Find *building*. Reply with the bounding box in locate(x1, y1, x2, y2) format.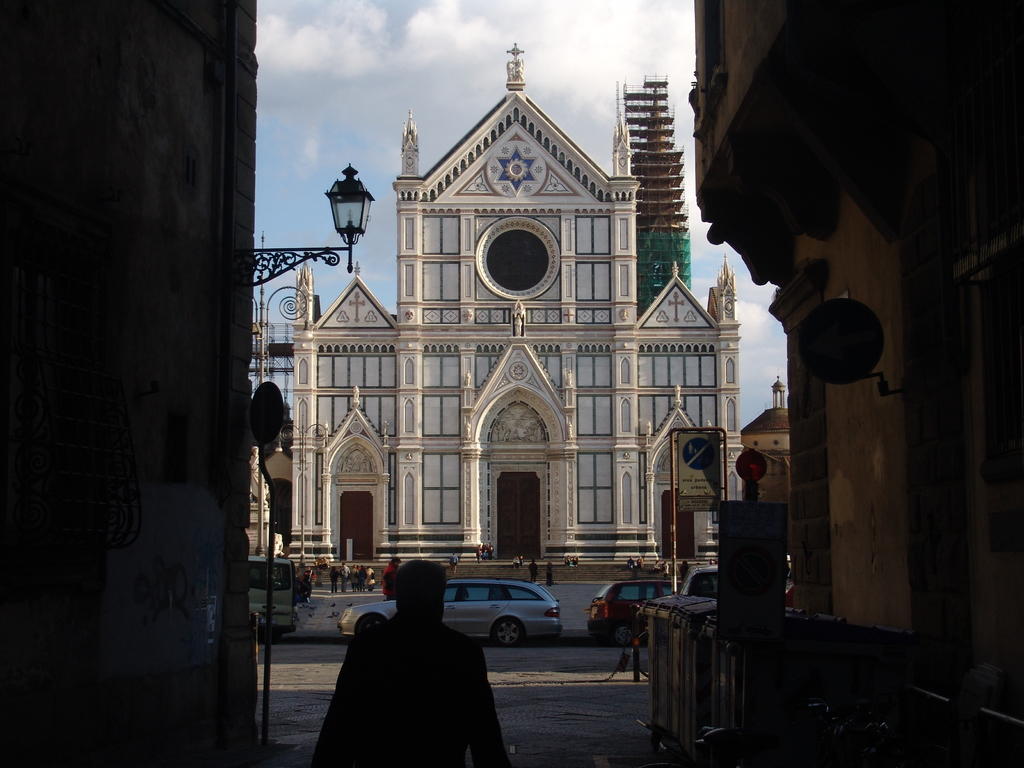
locate(292, 44, 743, 565).
